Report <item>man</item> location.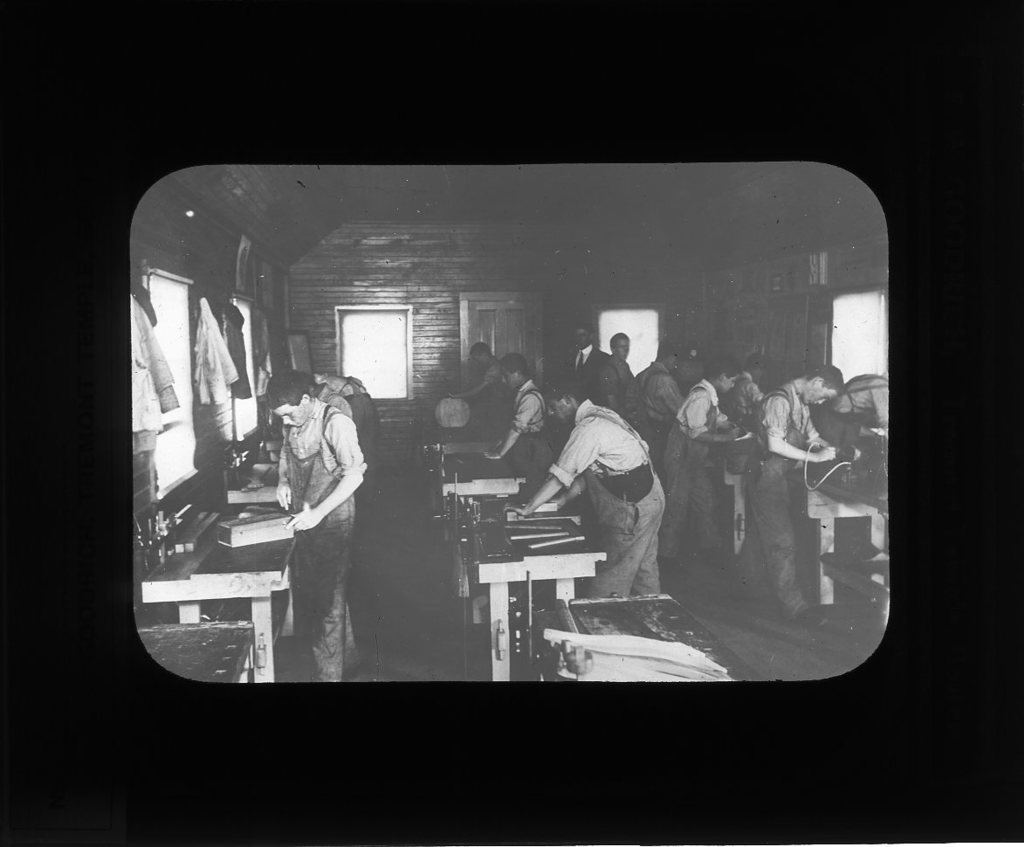
Report: <box>673,357,746,568</box>.
